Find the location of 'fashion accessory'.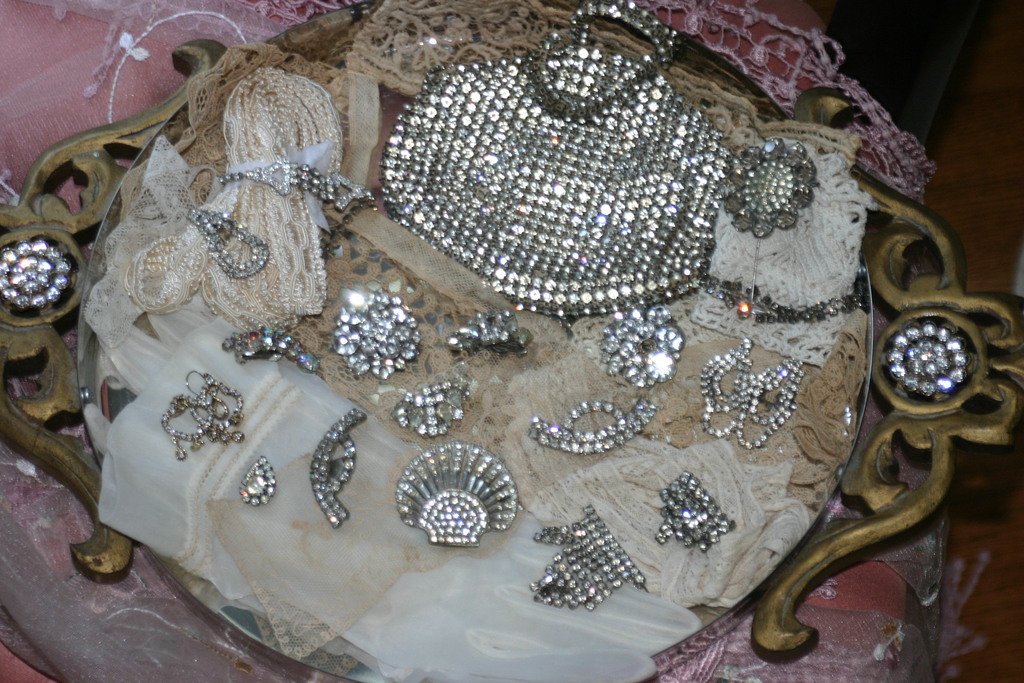
Location: bbox=[367, 0, 728, 315].
